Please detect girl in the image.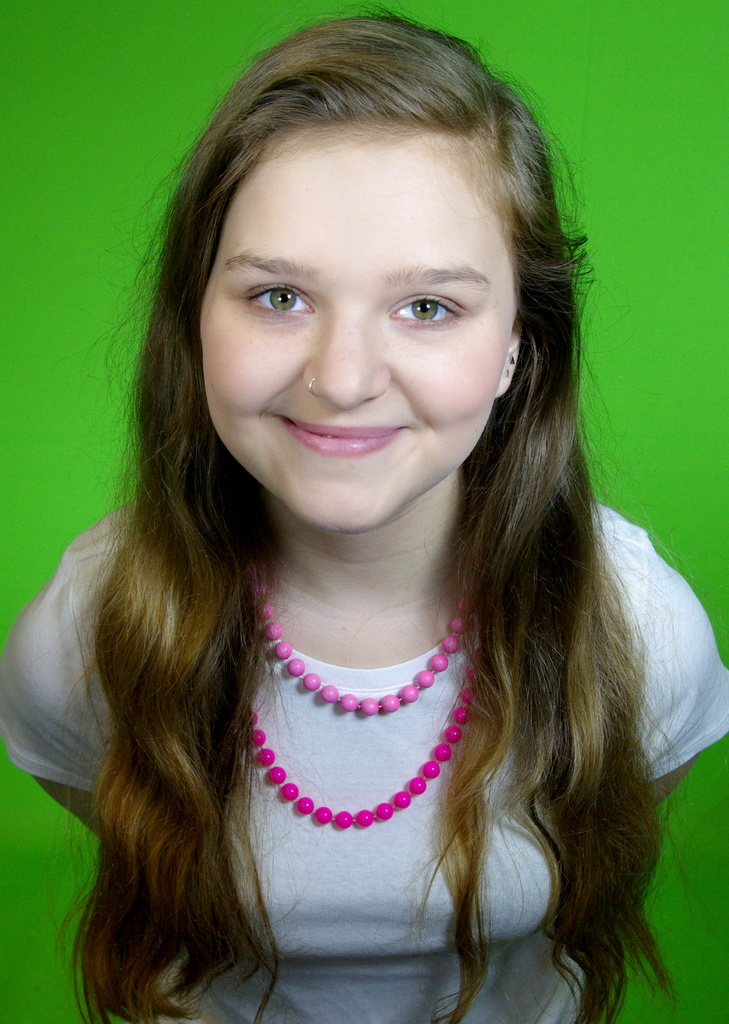
x1=0, y1=0, x2=728, y2=1023.
